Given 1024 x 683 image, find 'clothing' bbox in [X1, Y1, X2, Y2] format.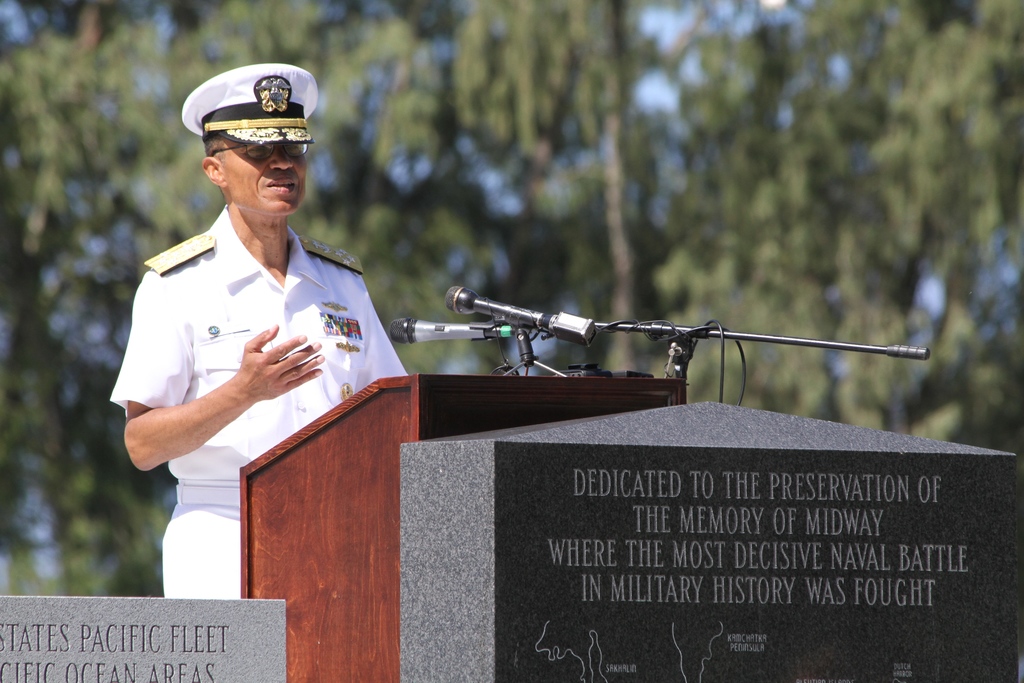
[112, 203, 408, 598].
